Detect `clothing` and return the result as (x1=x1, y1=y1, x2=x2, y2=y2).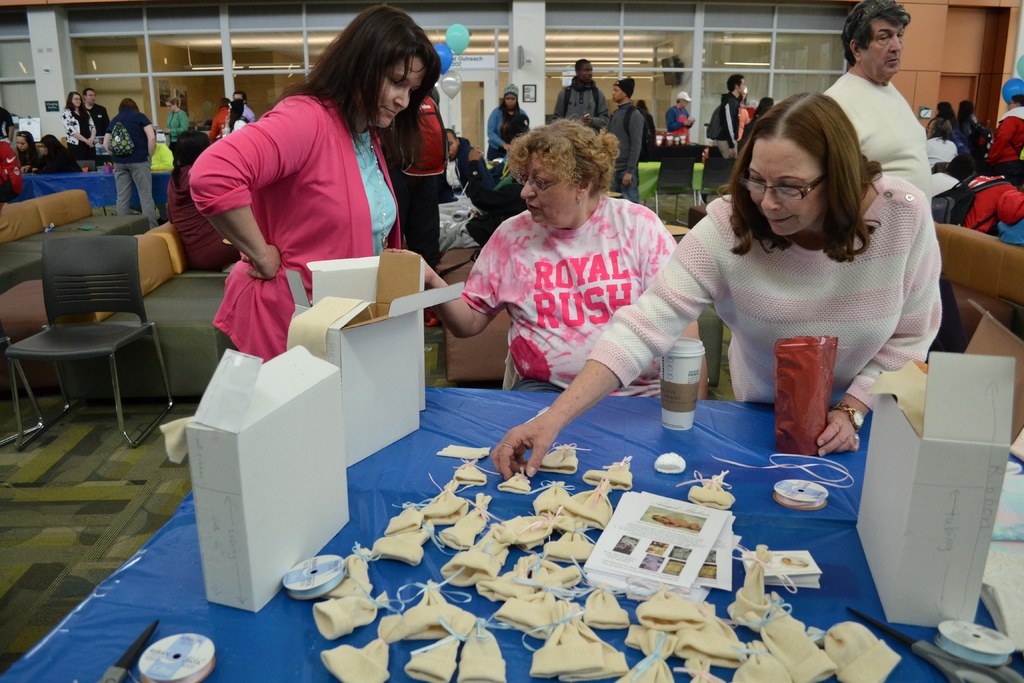
(x1=454, y1=195, x2=676, y2=411).
